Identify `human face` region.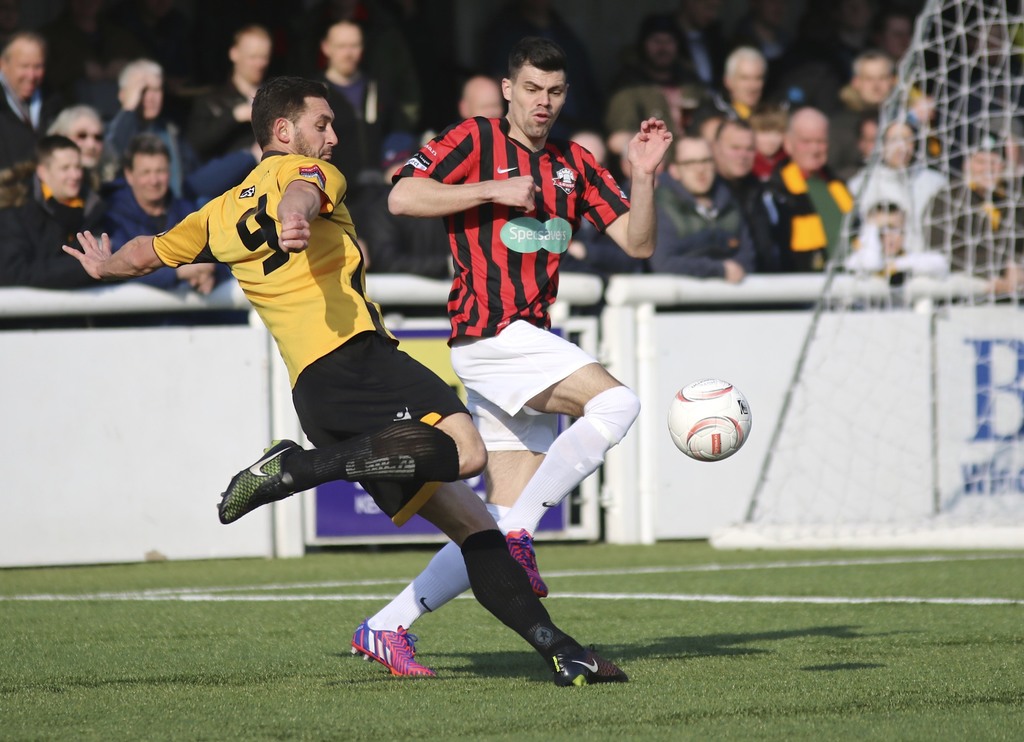
Region: locate(132, 152, 175, 198).
